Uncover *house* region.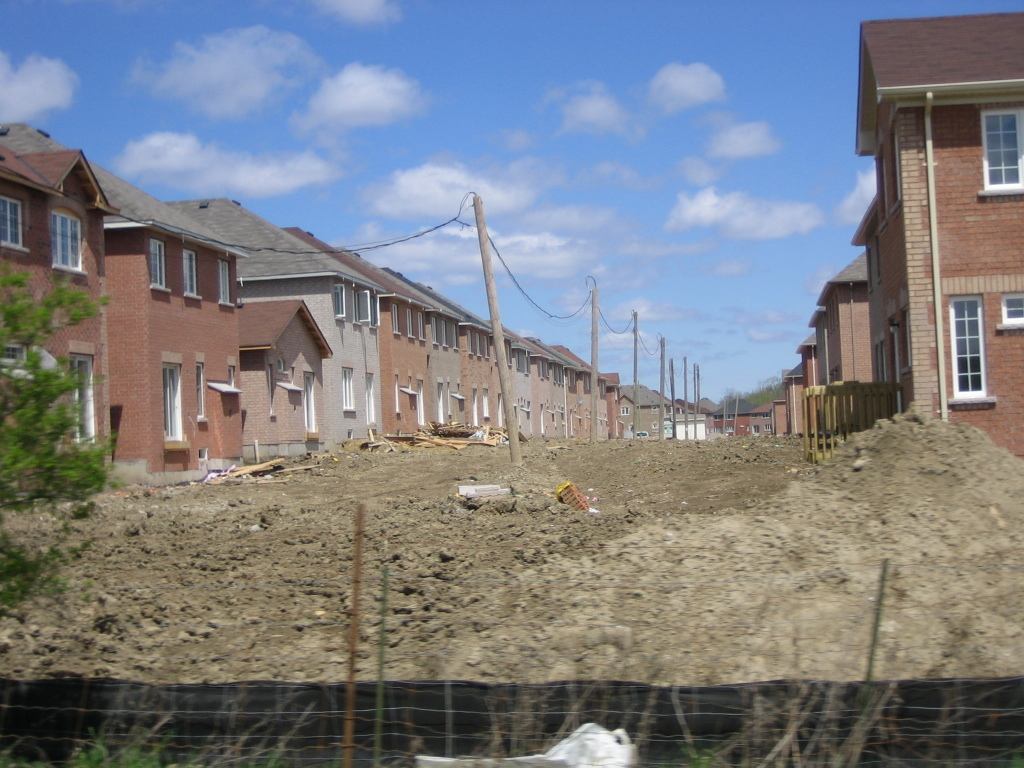
Uncovered: rect(0, 155, 100, 503).
